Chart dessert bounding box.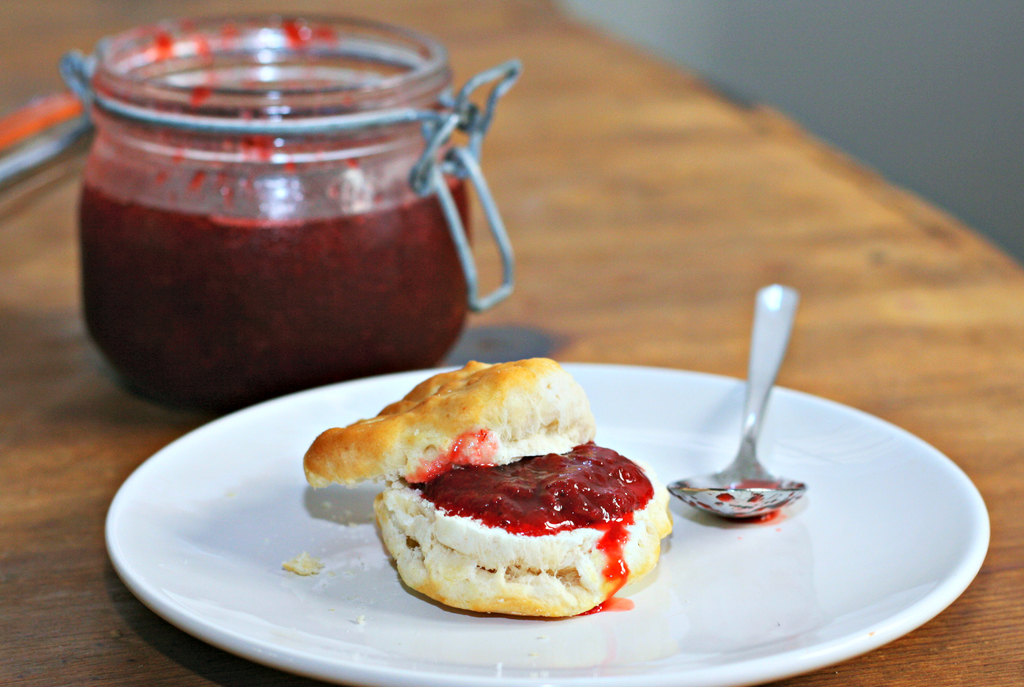
Charted: {"left": 299, "top": 355, "right": 682, "bottom": 617}.
